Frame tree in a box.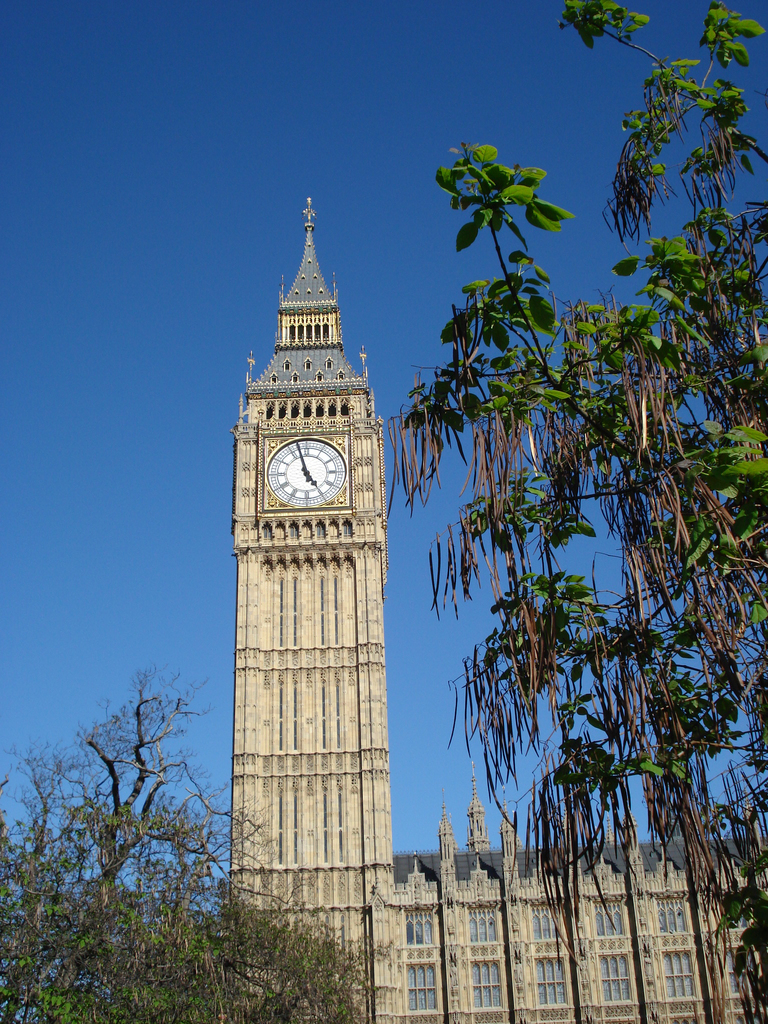
(0, 659, 424, 1018).
